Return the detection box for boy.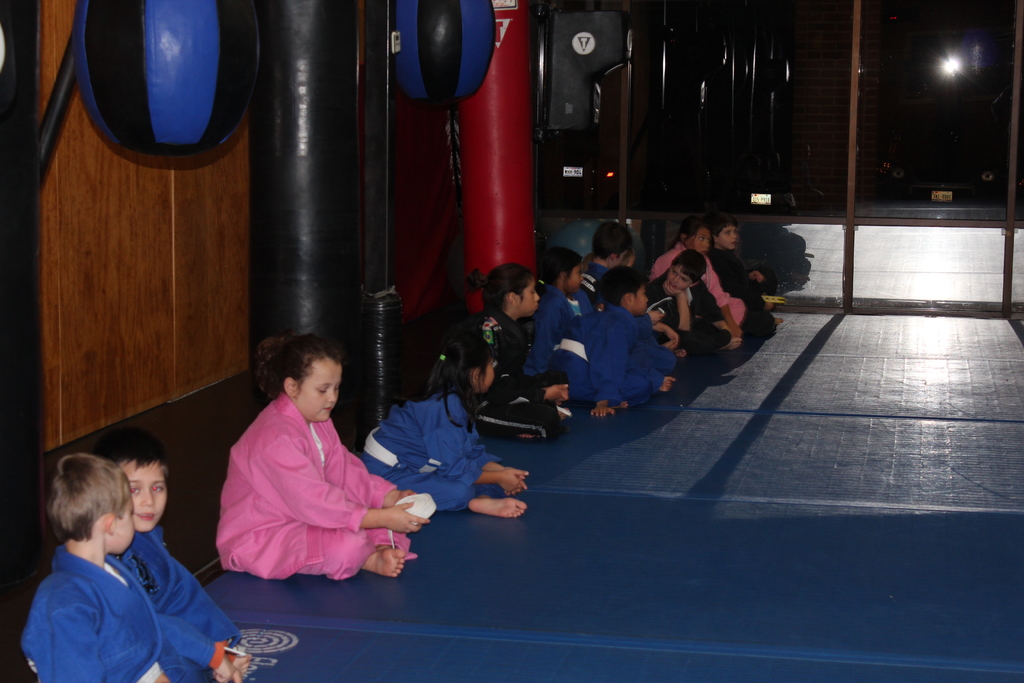
(left=643, top=255, right=734, bottom=357).
